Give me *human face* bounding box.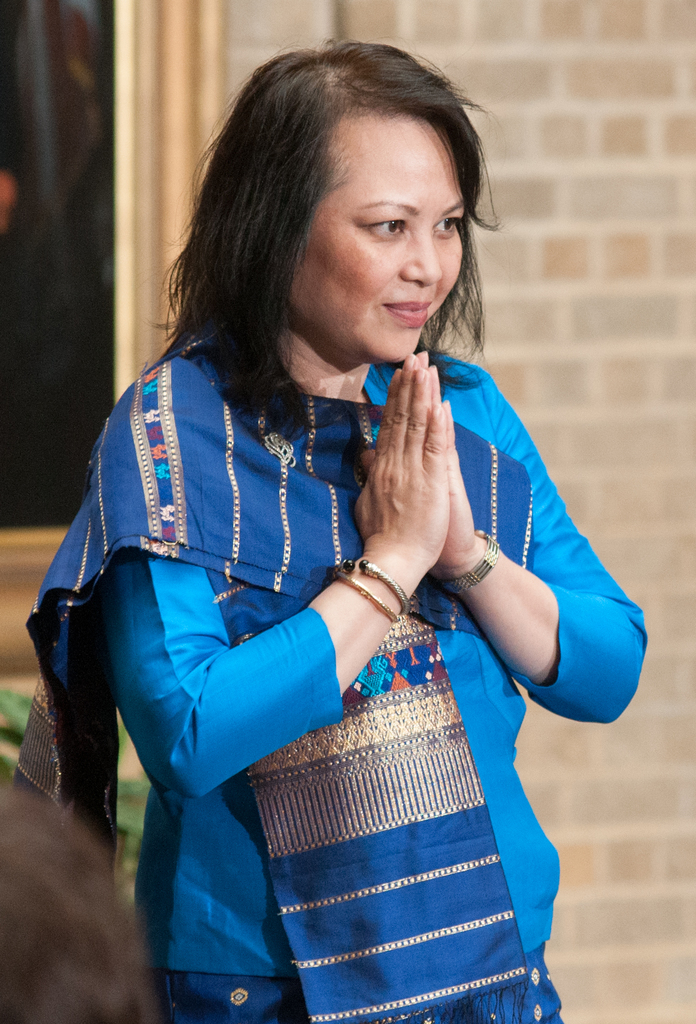
(x1=296, y1=115, x2=468, y2=363).
